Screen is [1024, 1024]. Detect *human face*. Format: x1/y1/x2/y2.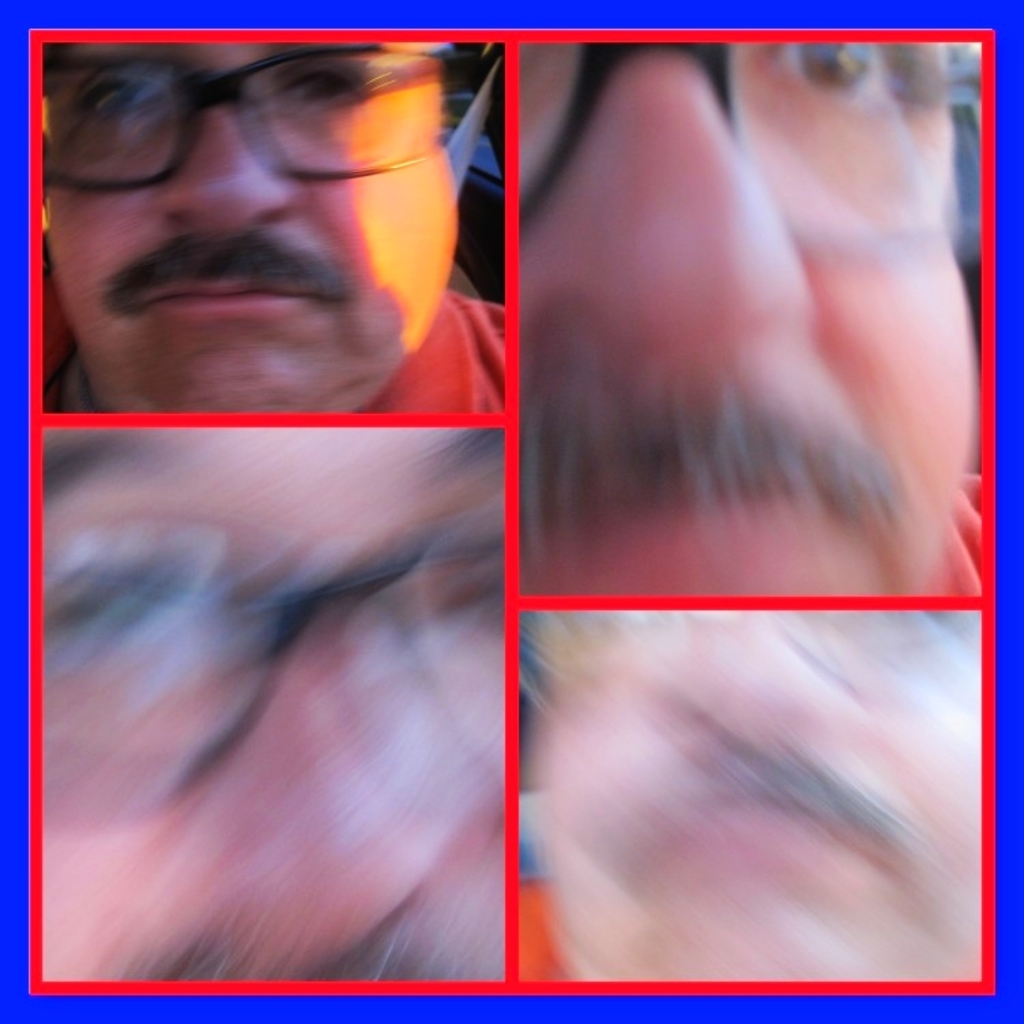
526/609/984/975.
